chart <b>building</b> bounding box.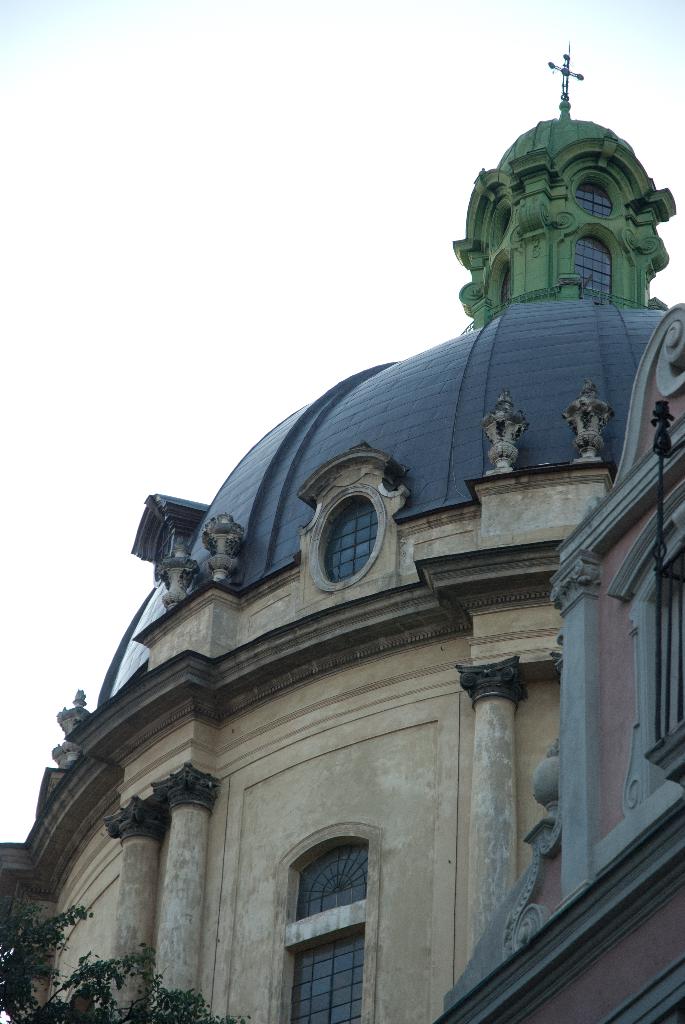
Charted: {"x1": 0, "y1": 33, "x2": 684, "y2": 1023}.
